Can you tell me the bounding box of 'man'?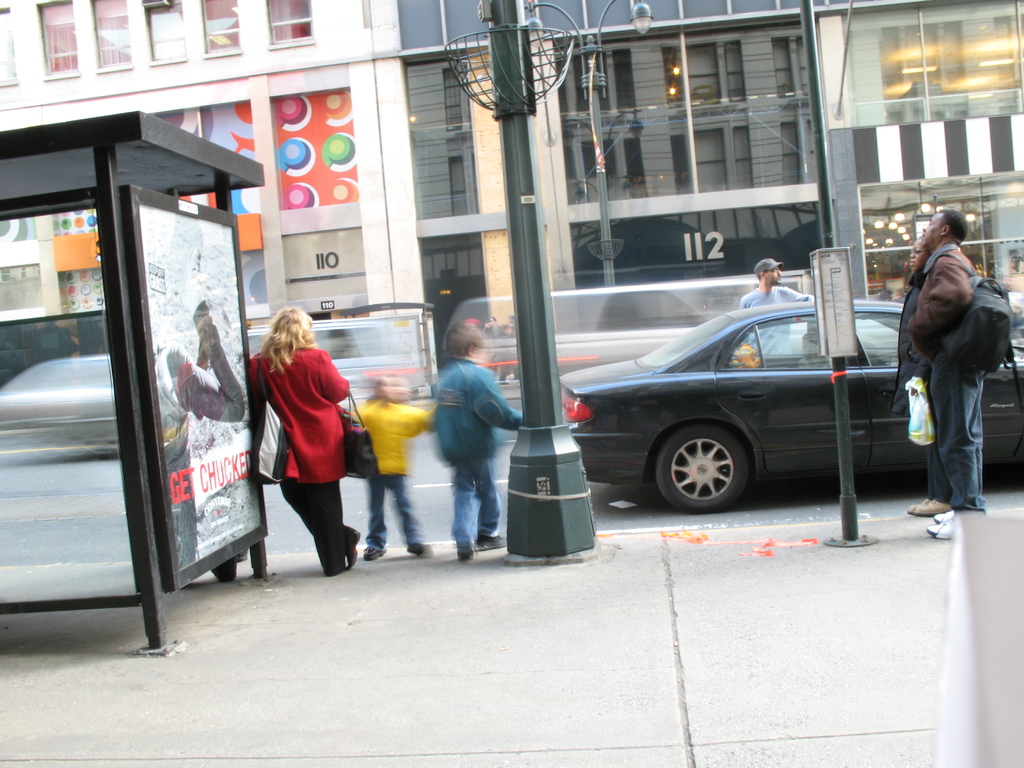
[x1=895, y1=182, x2=1004, y2=526].
